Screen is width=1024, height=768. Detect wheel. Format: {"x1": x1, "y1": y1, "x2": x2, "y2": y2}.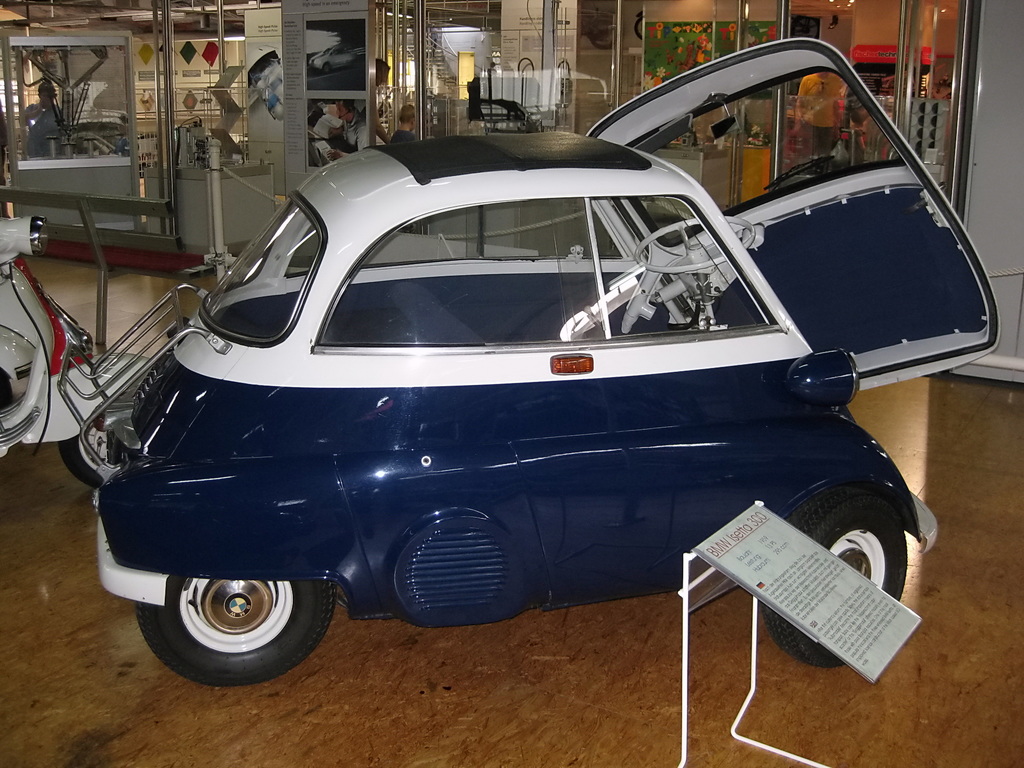
{"x1": 753, "y1": 479, "x2": 909, "y2": 669}.
